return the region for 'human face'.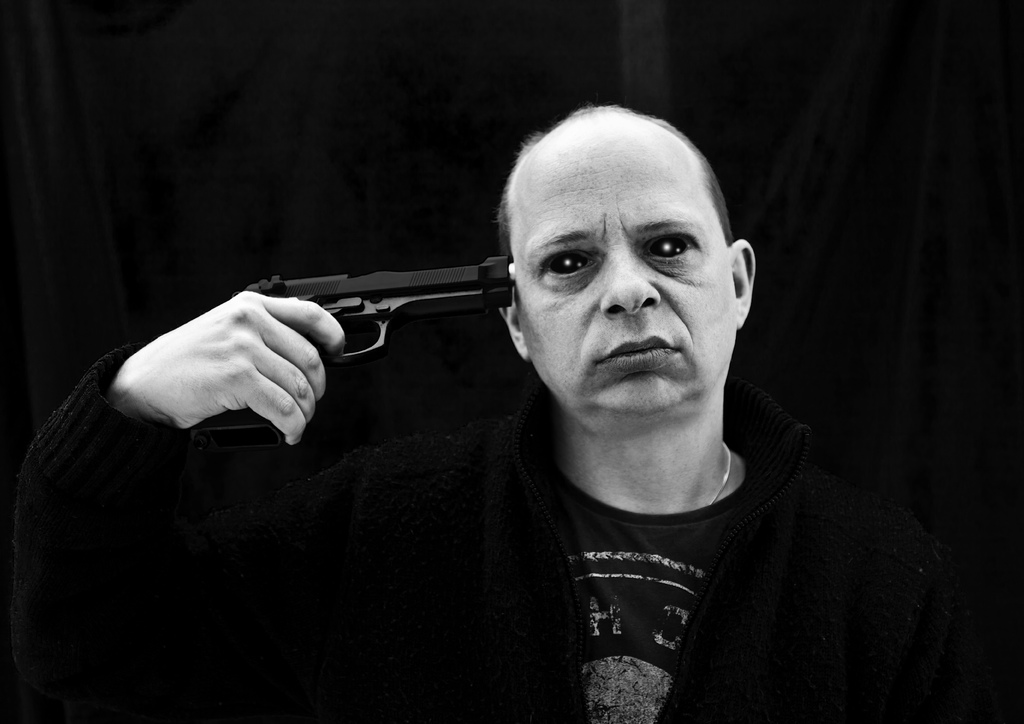
BBox(516, 136, 736, 413).
